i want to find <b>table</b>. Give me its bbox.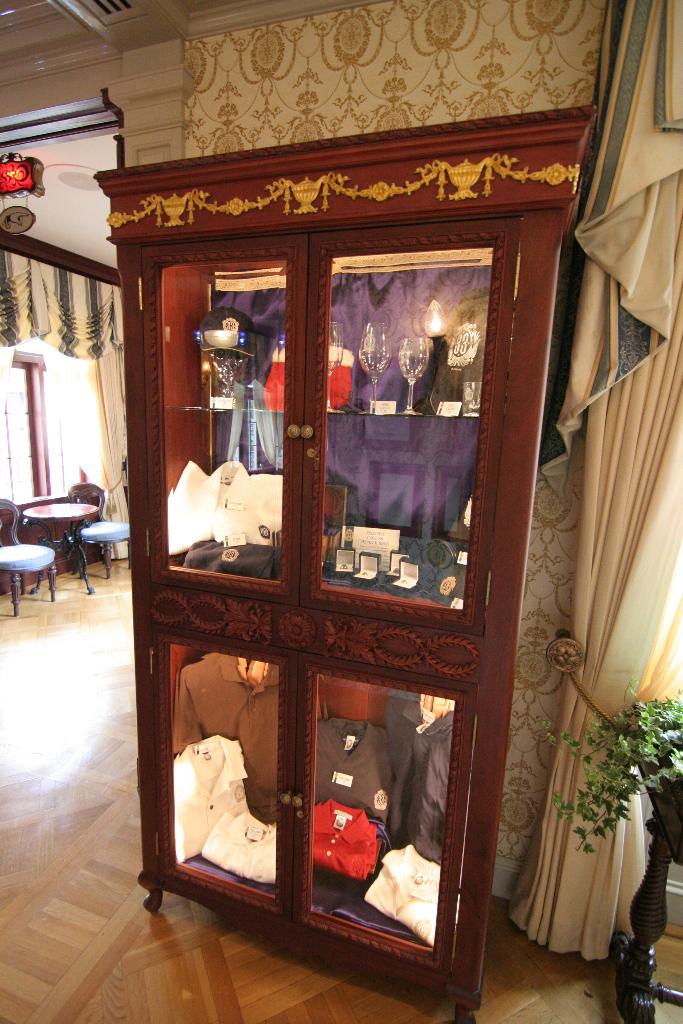
(4, 502, 104, 603).
